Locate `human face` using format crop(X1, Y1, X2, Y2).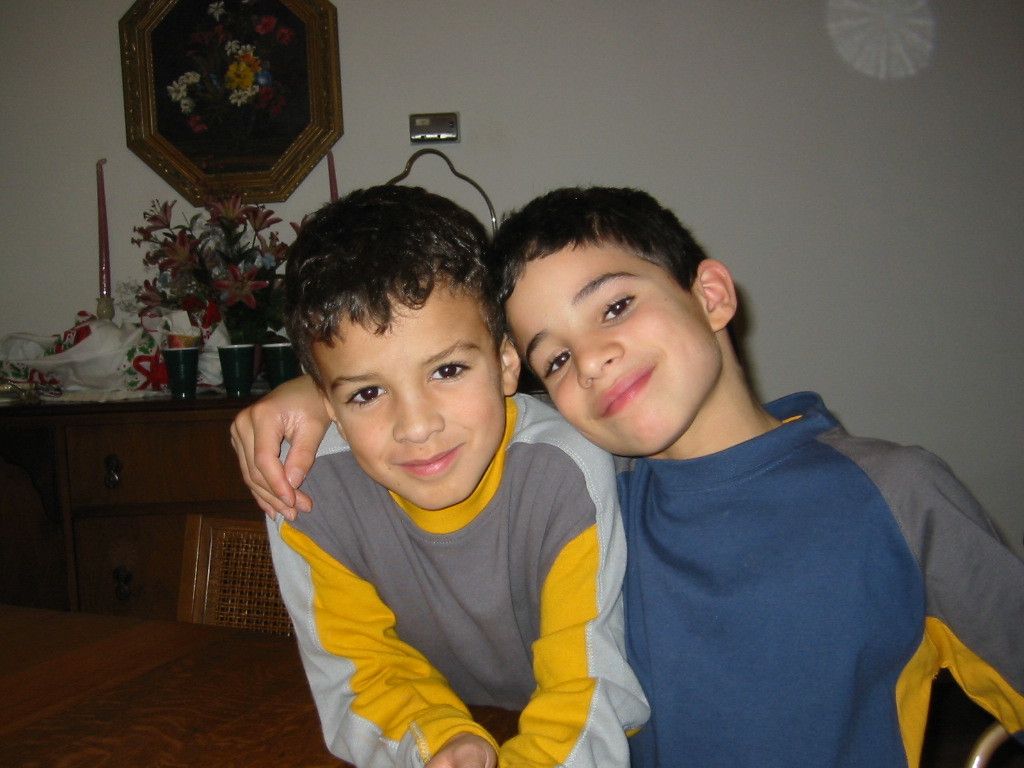
crop(302, 278, 513, 515).
